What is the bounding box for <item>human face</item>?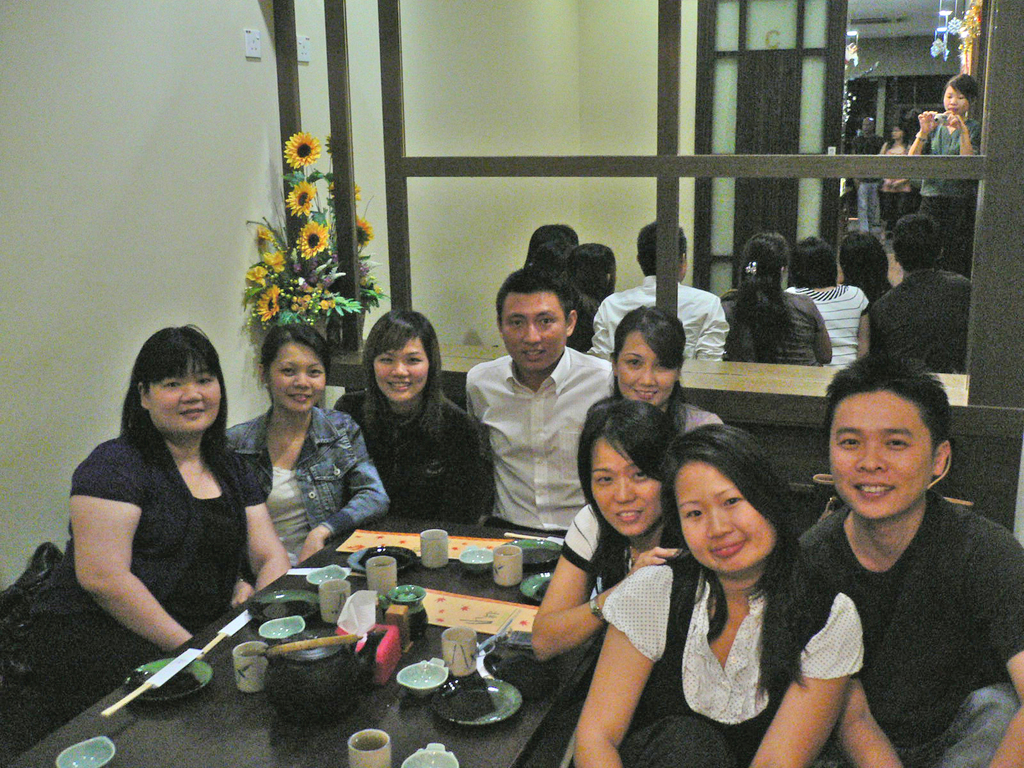
(x1=505, y1=296, x2=567, y2=373).
